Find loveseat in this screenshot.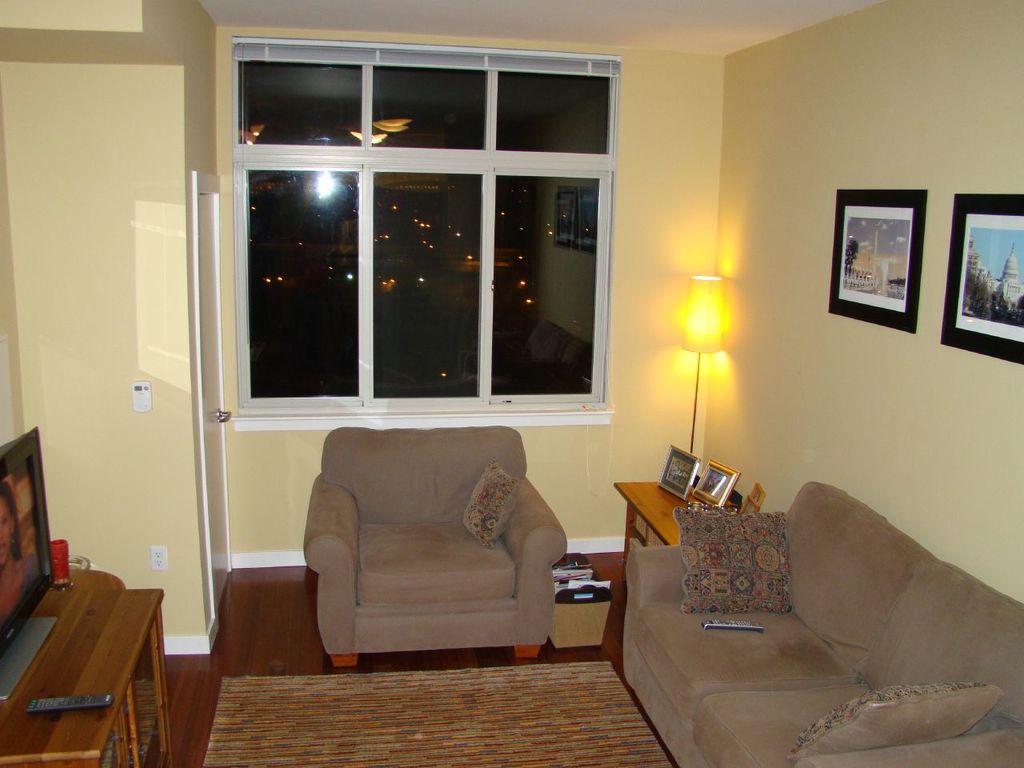
The bounding box for loveseat is (602,461,1023,765).
